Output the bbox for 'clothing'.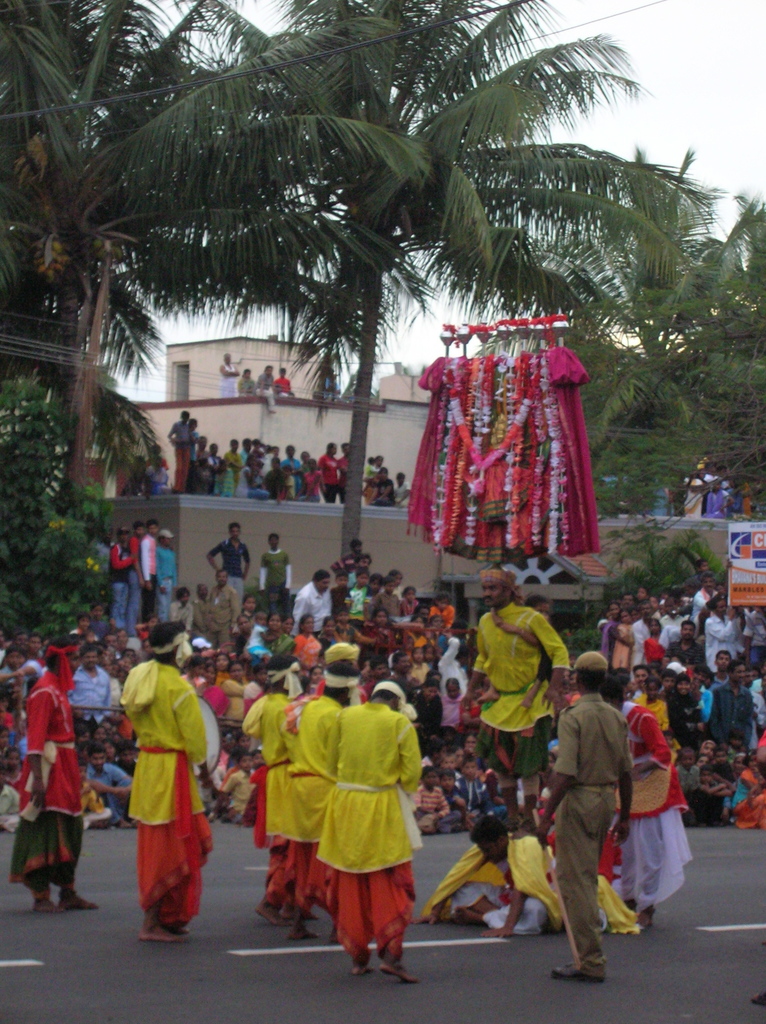
BBox(294, 575, 335, 631).
